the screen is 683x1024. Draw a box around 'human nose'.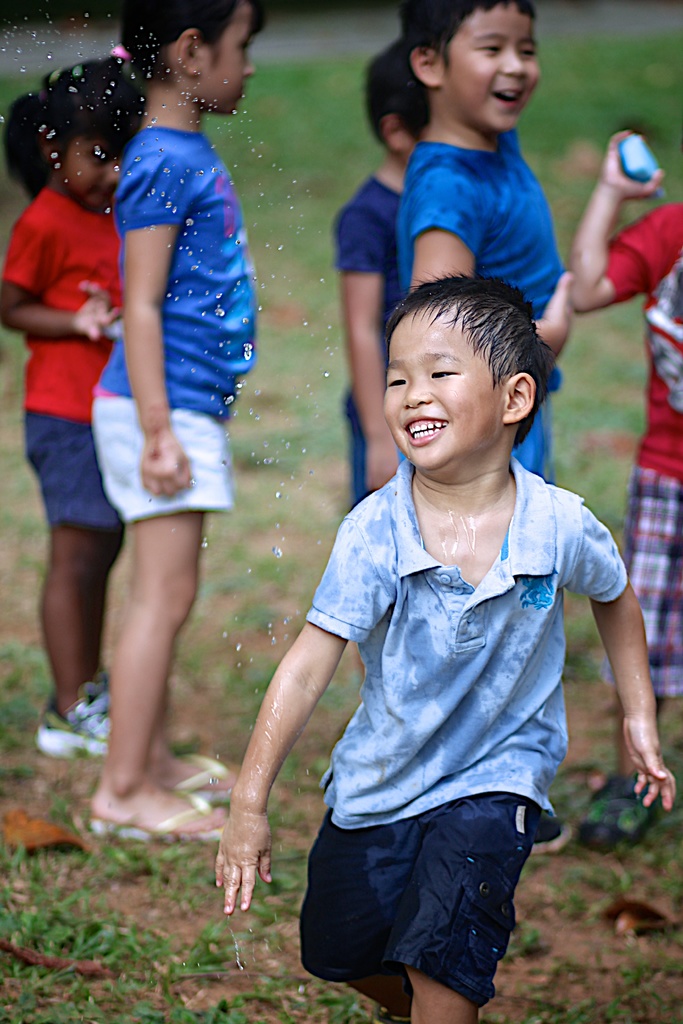
select_region(101, 158, 120, 191).
